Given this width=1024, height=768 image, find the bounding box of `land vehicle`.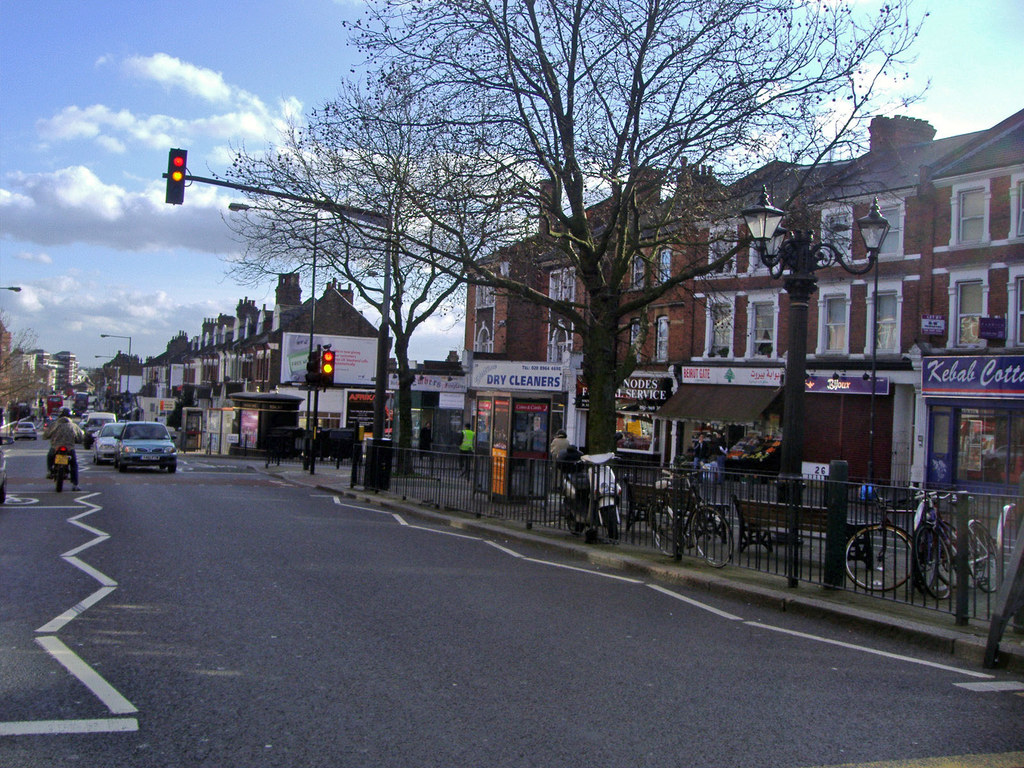
region(82, 409, 114, 447).
